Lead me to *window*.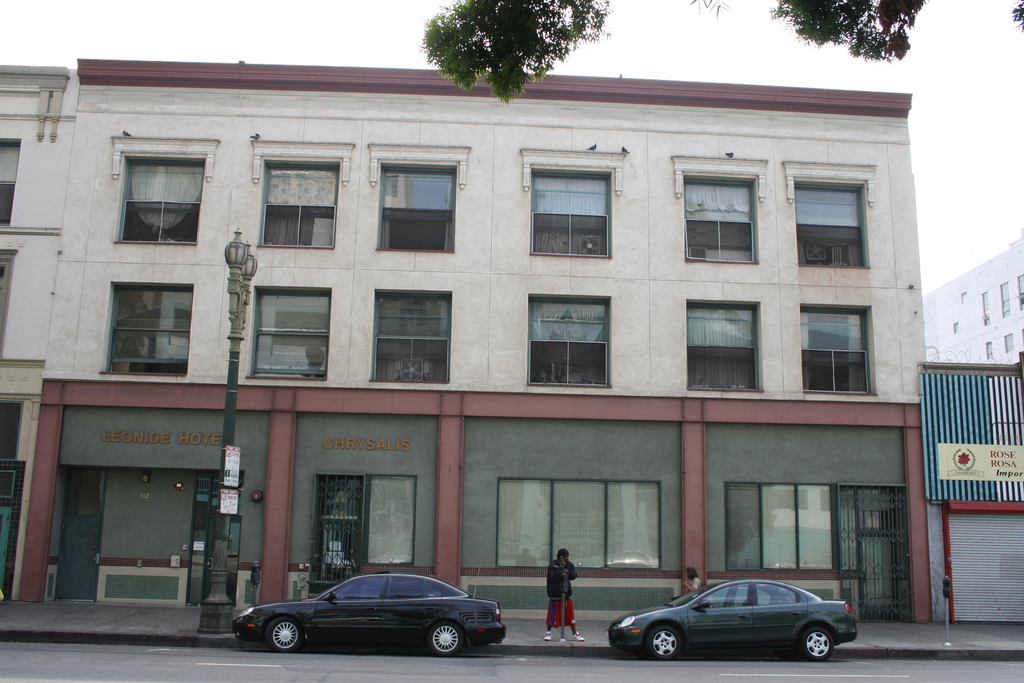
Lead to 0/136/22/228.
